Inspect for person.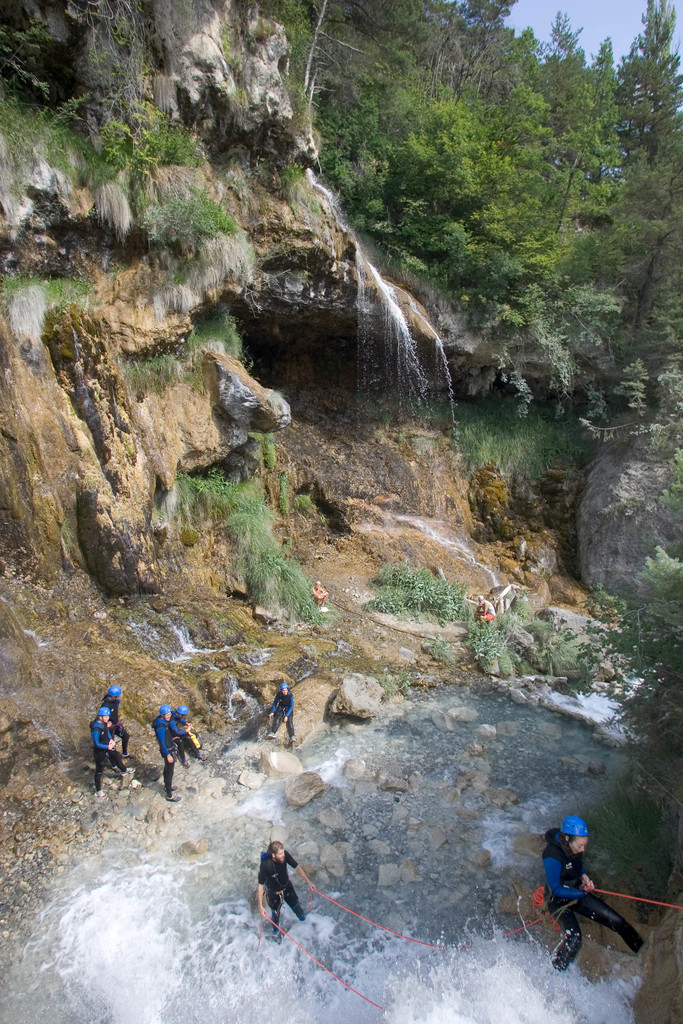
Inspection: select_region(90, 707, 135, 798).
